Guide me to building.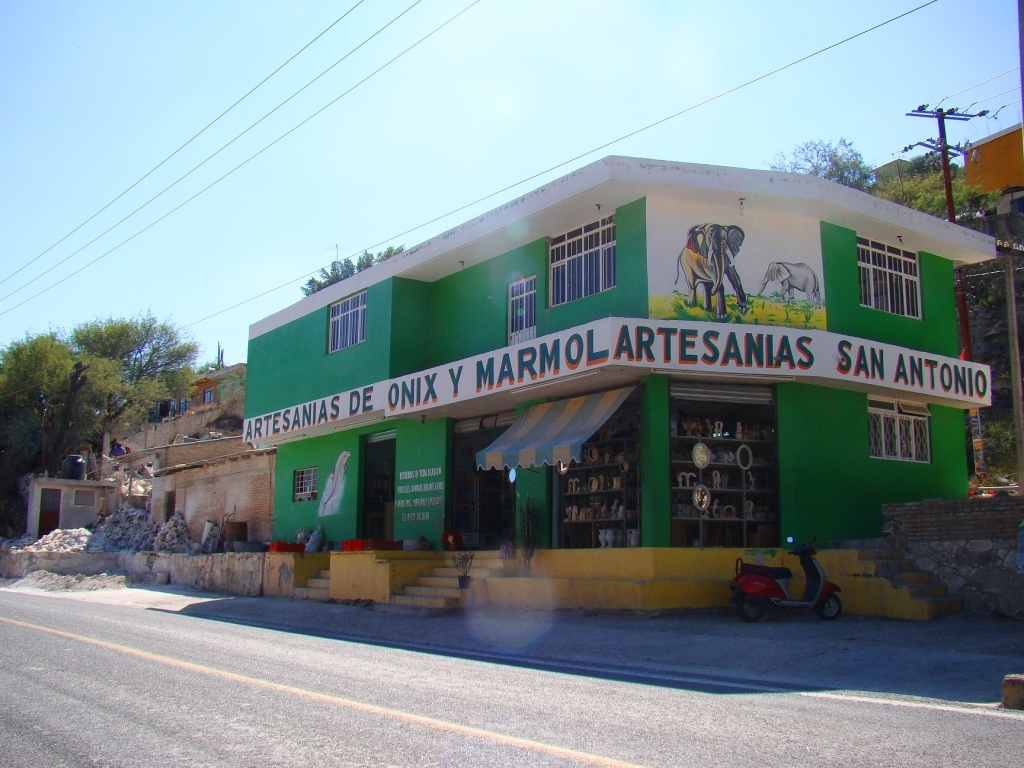
Guidance: x1=143 y1=419 x2=276 y2=552.
